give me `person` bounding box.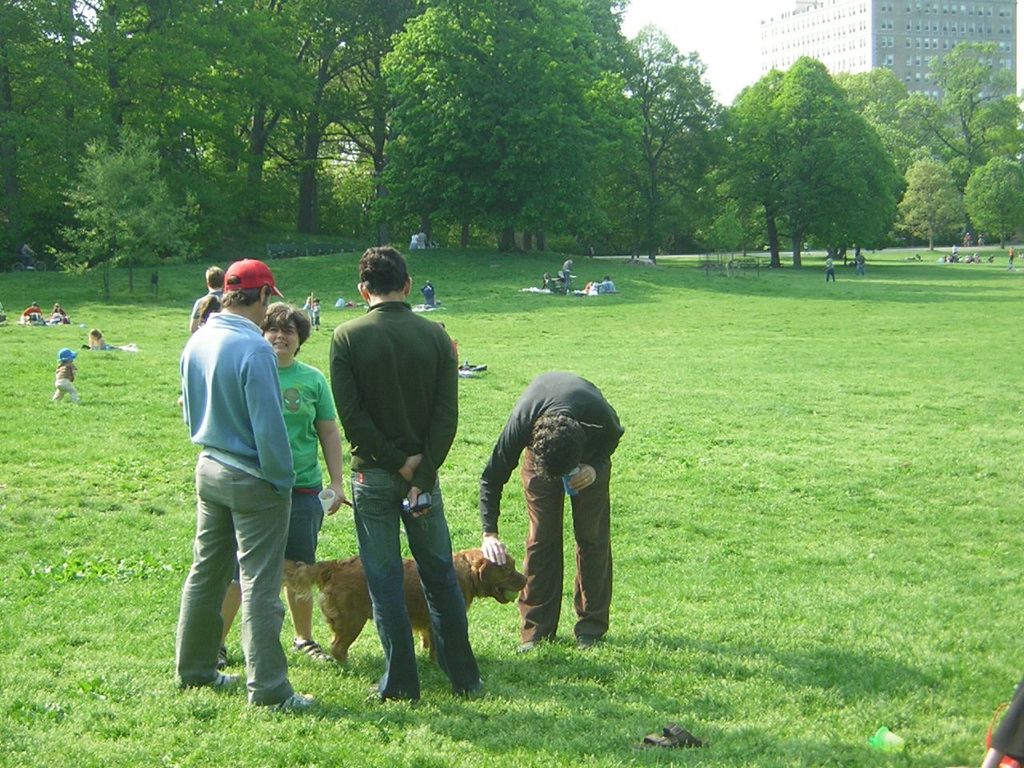
BBox(805, 240, 810, 254).
